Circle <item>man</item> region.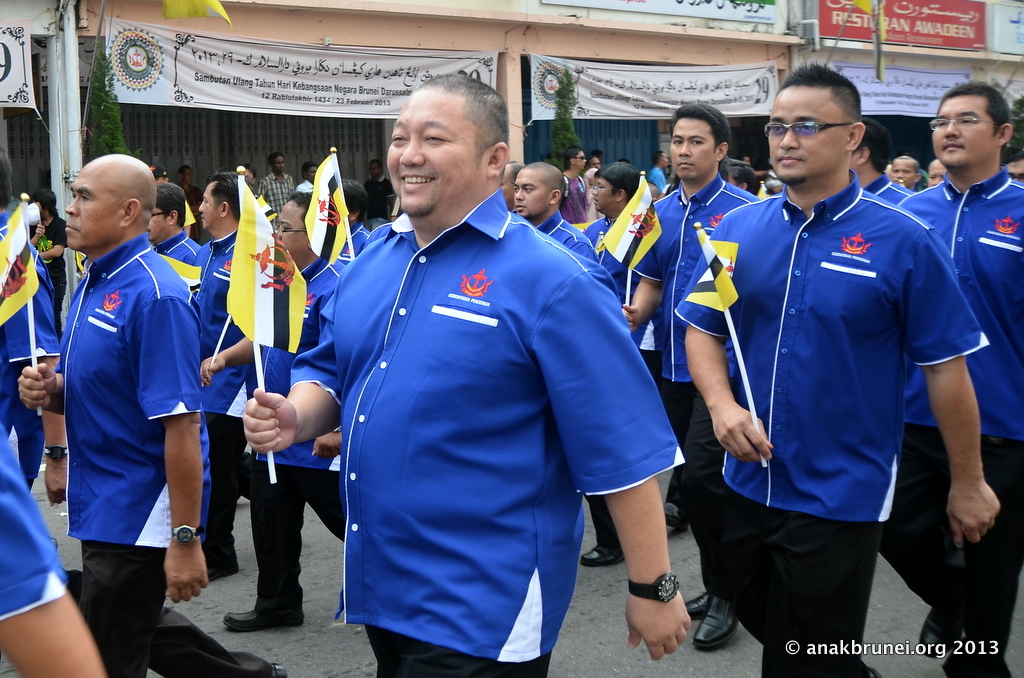
Region: box(363, 158, 396, 225).
